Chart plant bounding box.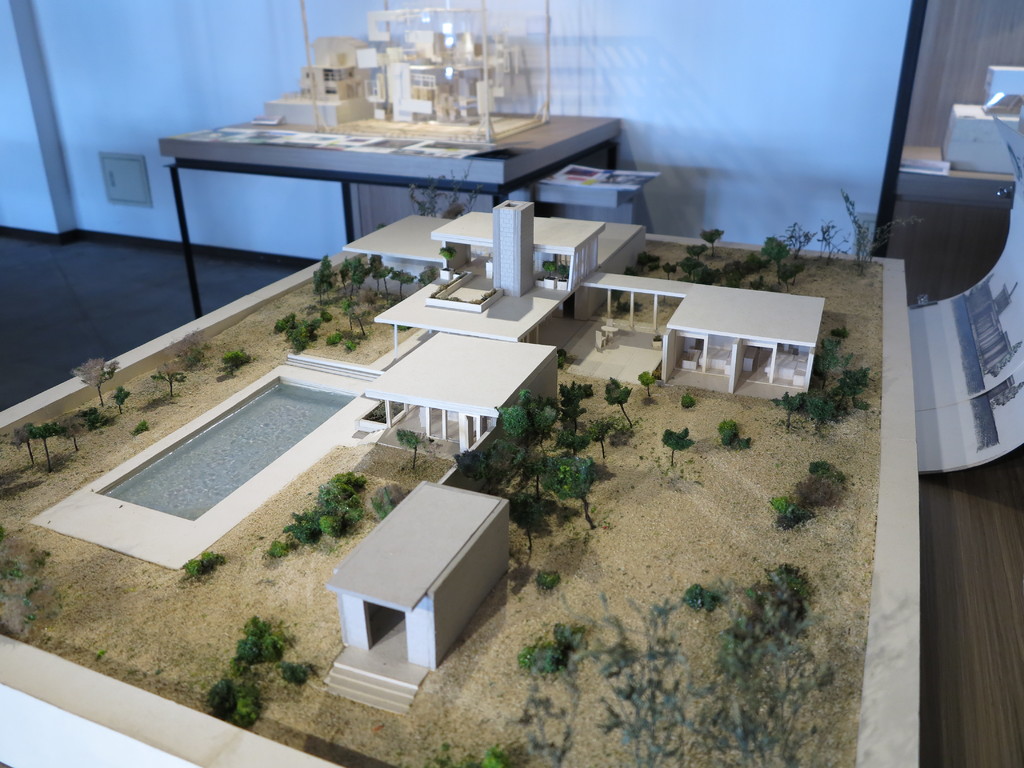
Charted: 13, 419, 39, 471.
